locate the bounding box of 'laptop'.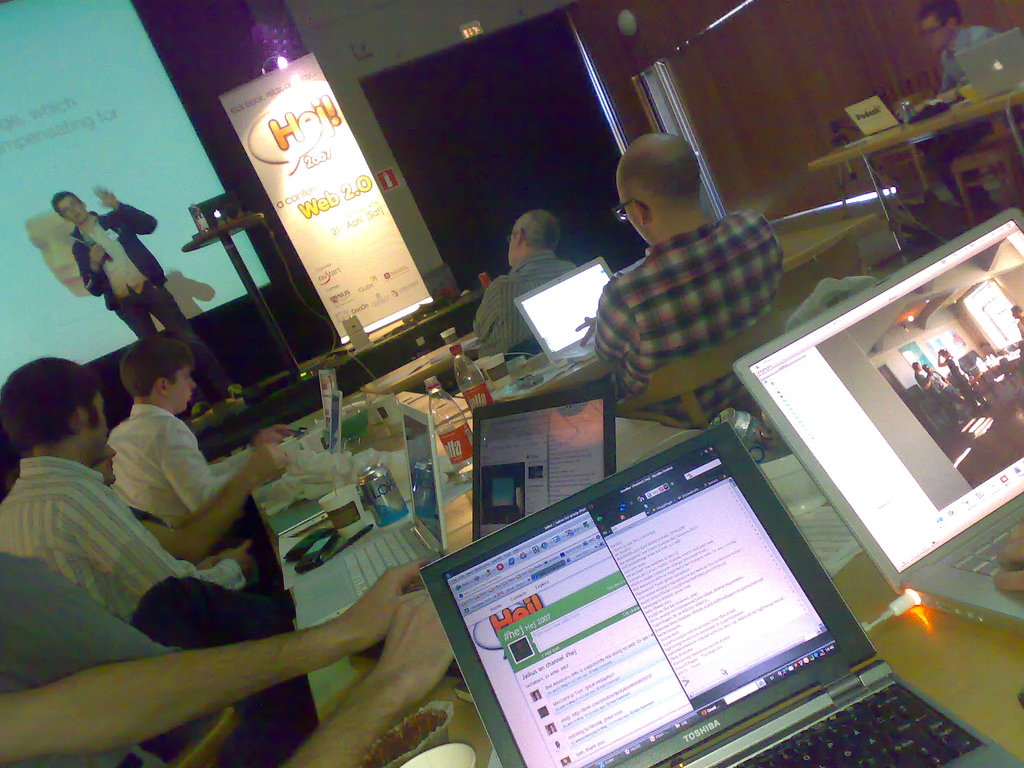
Bounding box: select_region(291, 403, 447, 628).
